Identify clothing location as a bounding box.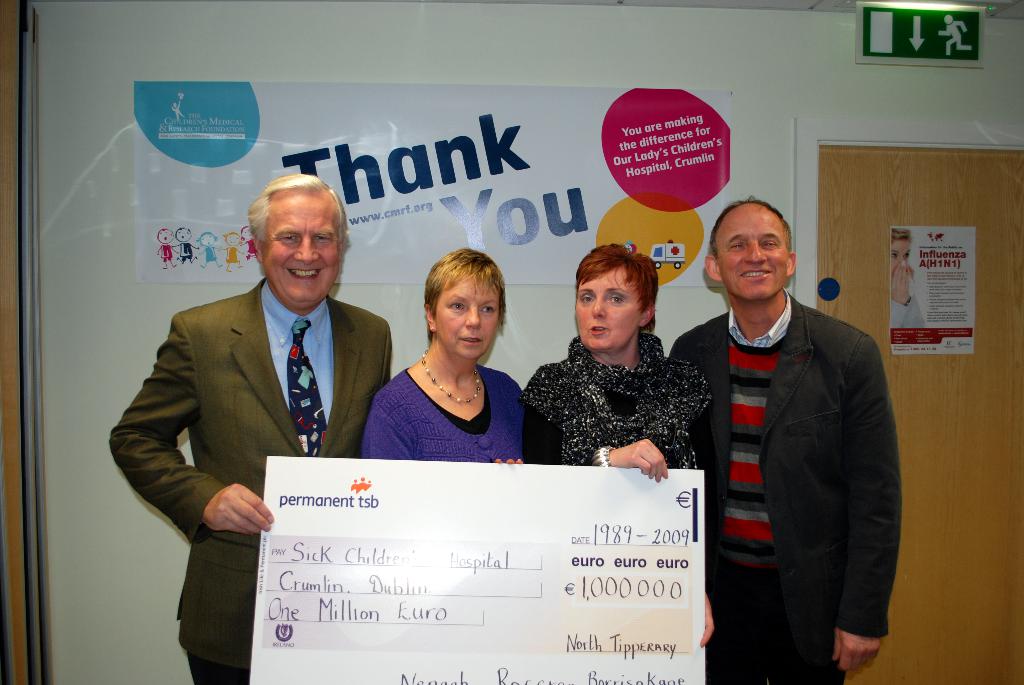
[363,372,529,464].
